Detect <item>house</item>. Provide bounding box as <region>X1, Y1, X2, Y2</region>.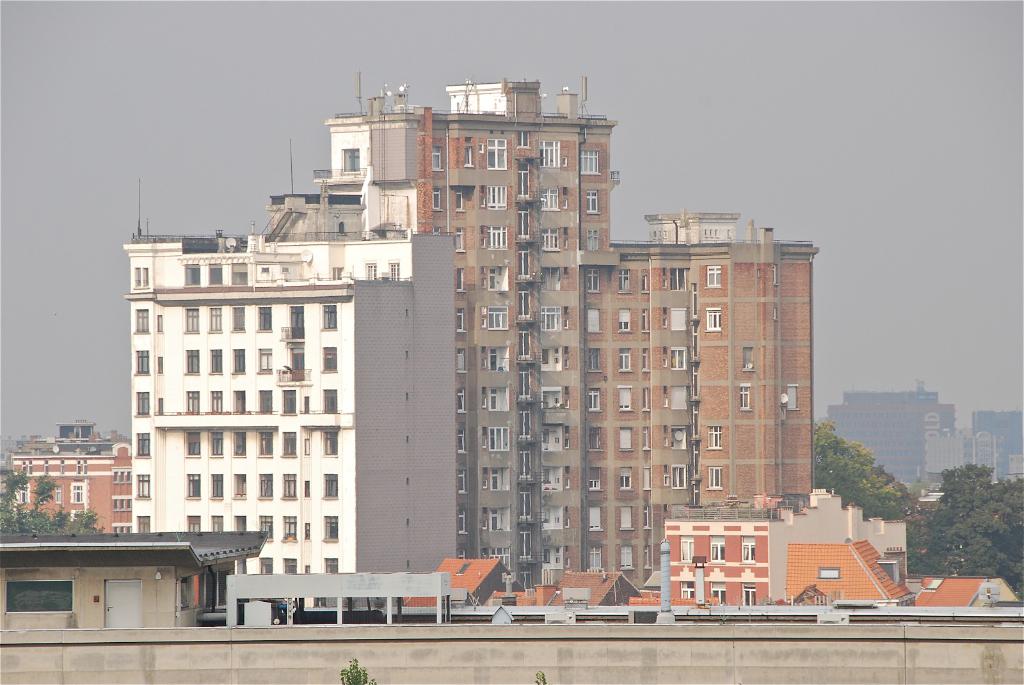
<region>657, 504, 917, 609</region>.
